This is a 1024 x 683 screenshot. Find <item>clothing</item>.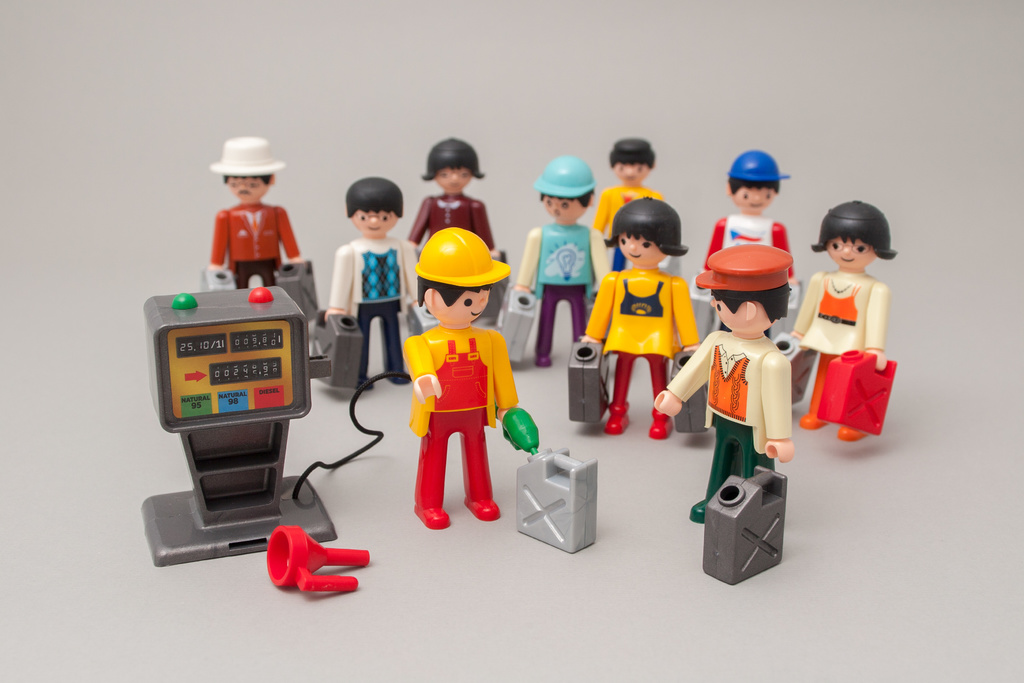
Bounding box: bbox=[401, 333, 515, 524].
